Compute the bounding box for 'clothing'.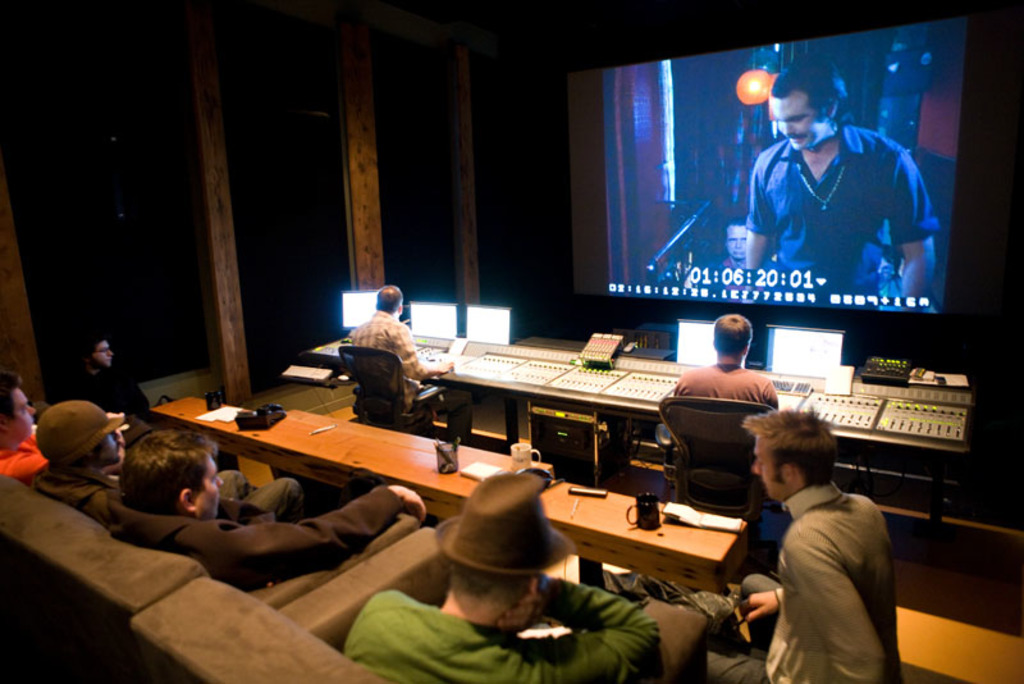
{"left": 29, "top": 464, "right": 131, "bottom": 530}.
